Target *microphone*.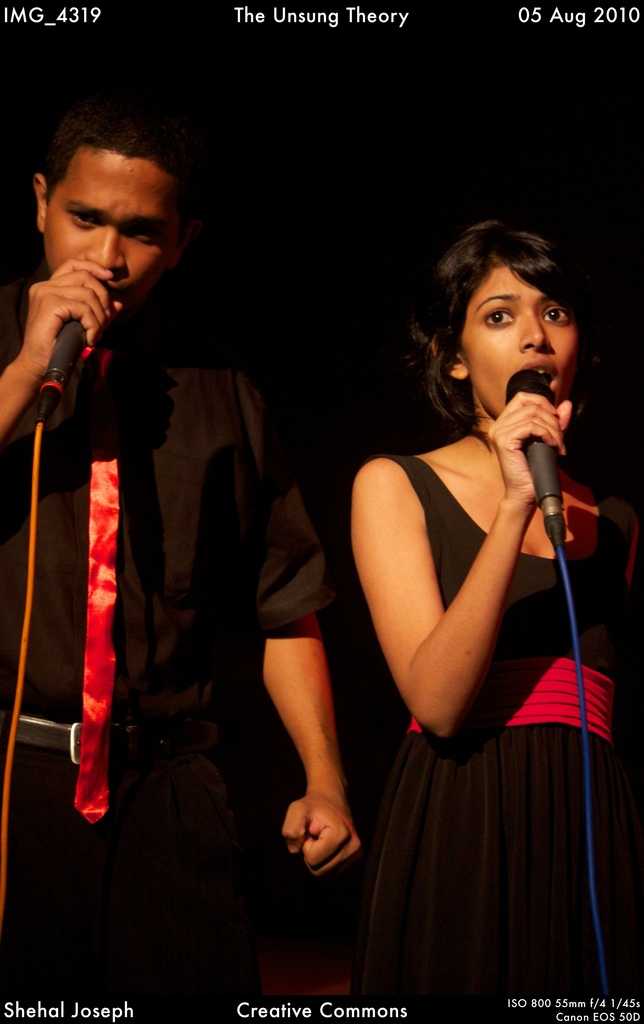
Target region: x1=503 y1=369 x2=564 y2=516.
